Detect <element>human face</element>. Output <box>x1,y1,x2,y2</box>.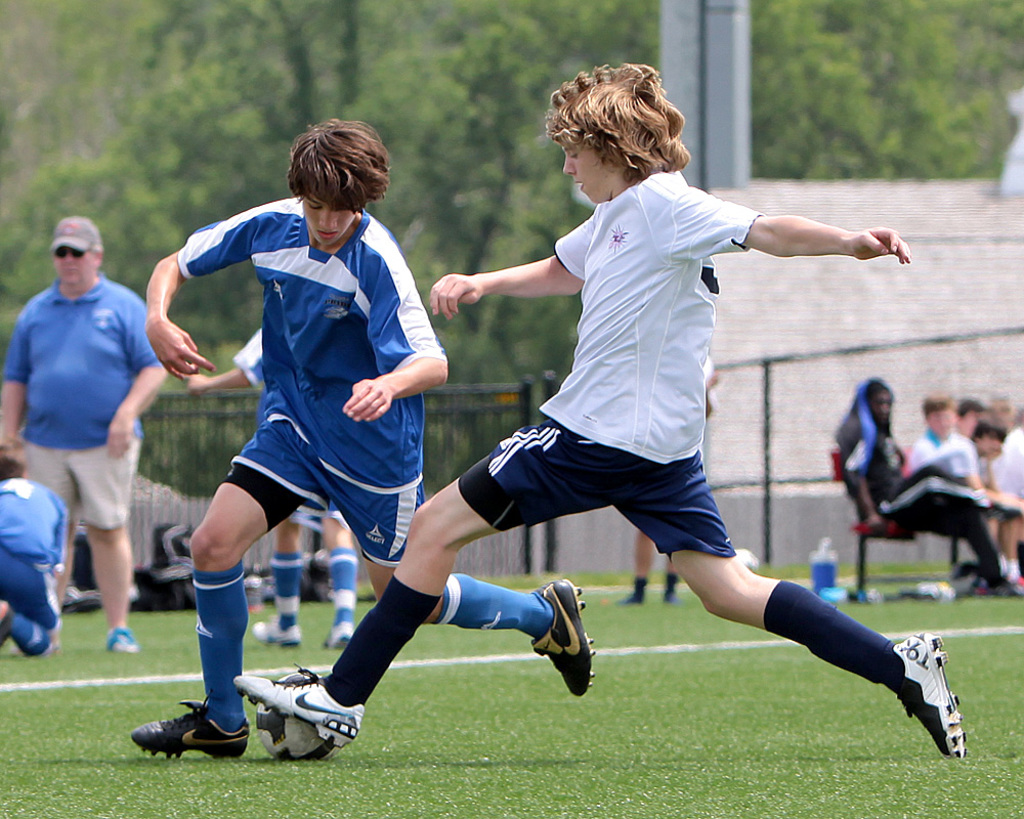
<box>929,408,955,439</box>.
